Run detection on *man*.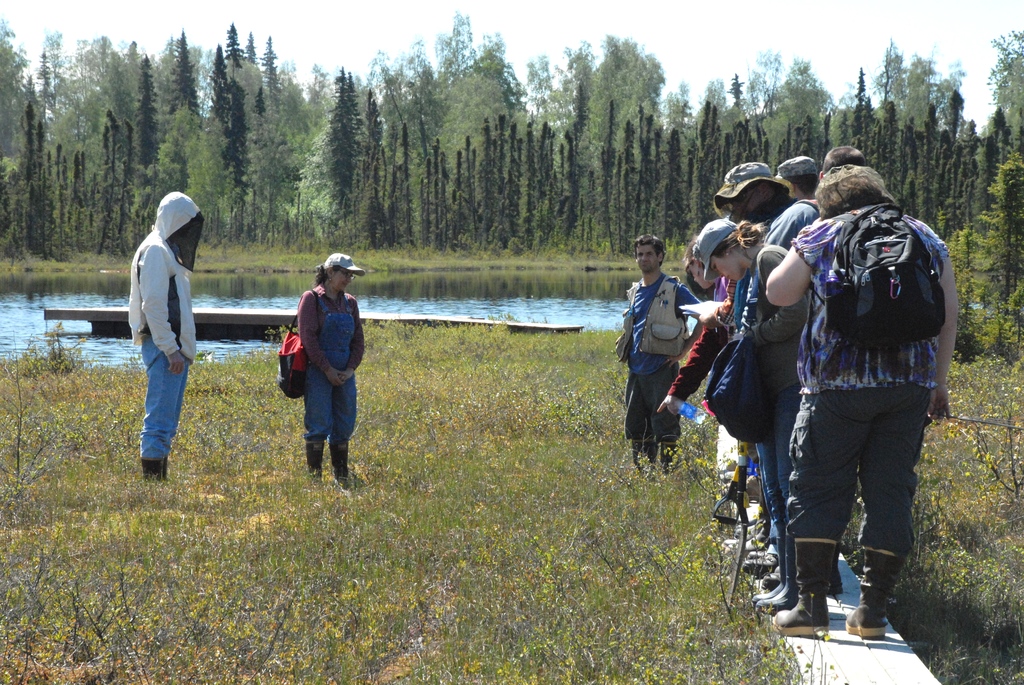
Result: l=128, t=191, r=194, b=486.
